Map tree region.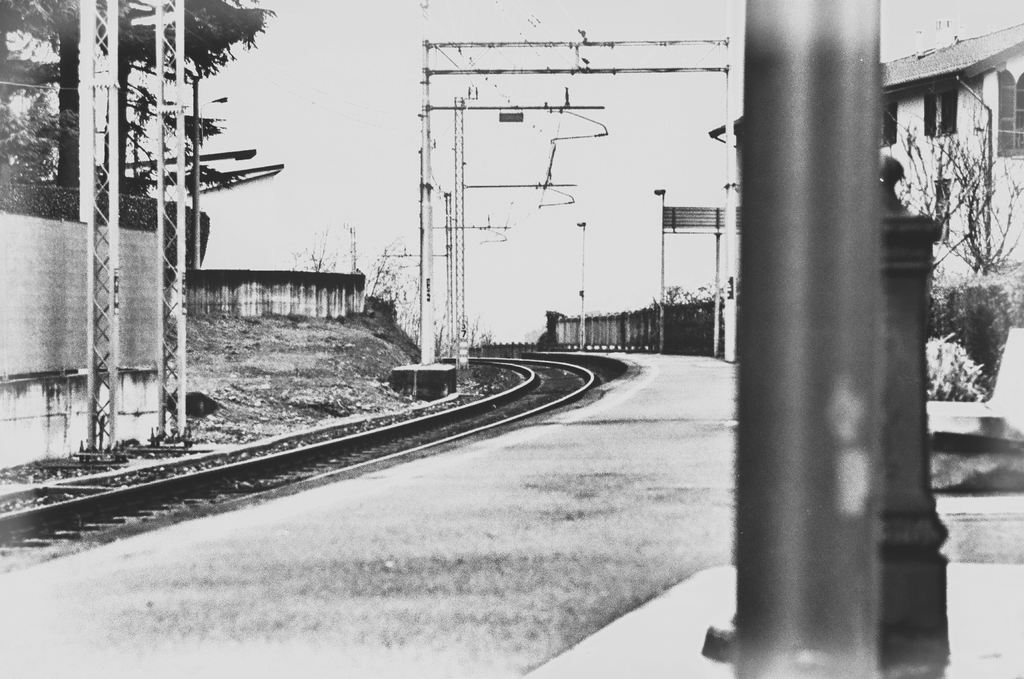
Mapped to 0, 0, 279, 202.
